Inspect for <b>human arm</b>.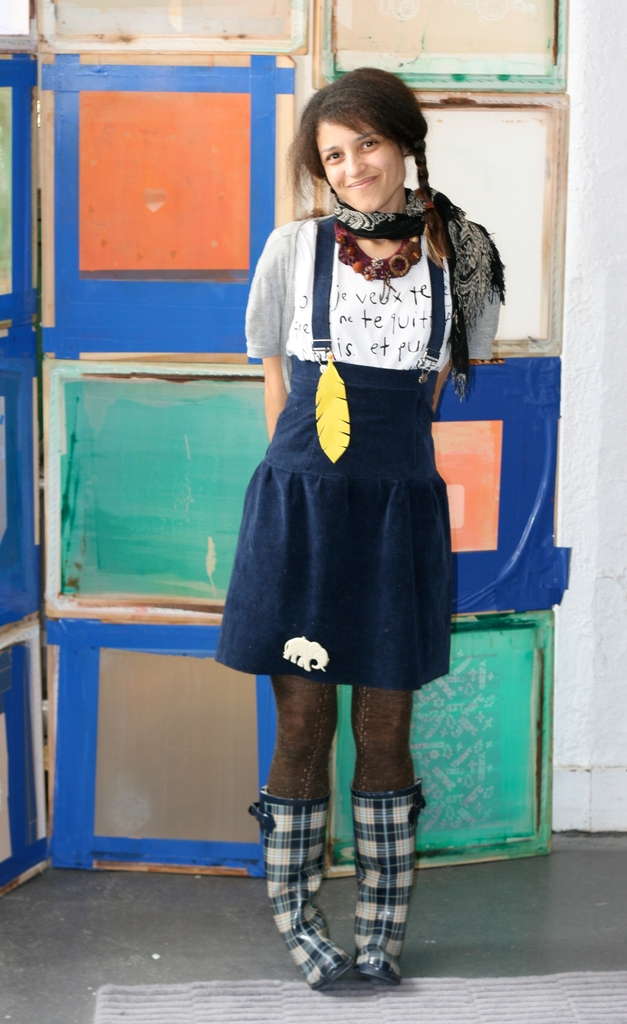
Inspection: box(264, 230, 294, 441).
